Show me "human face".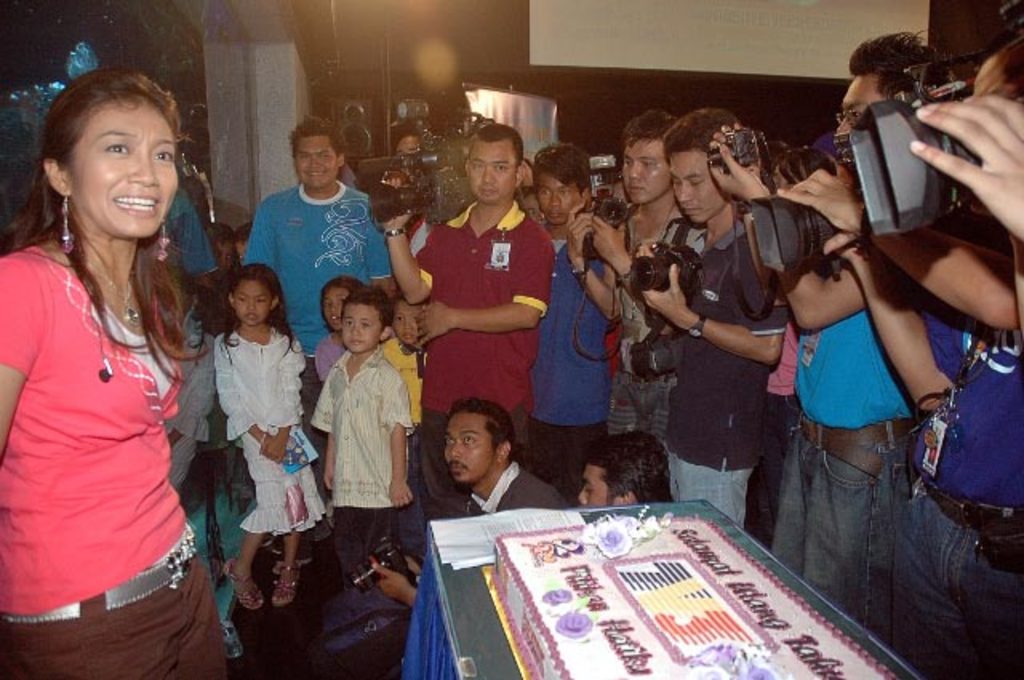
"human face" is here: l=672, t=149, r=722, b=226.
